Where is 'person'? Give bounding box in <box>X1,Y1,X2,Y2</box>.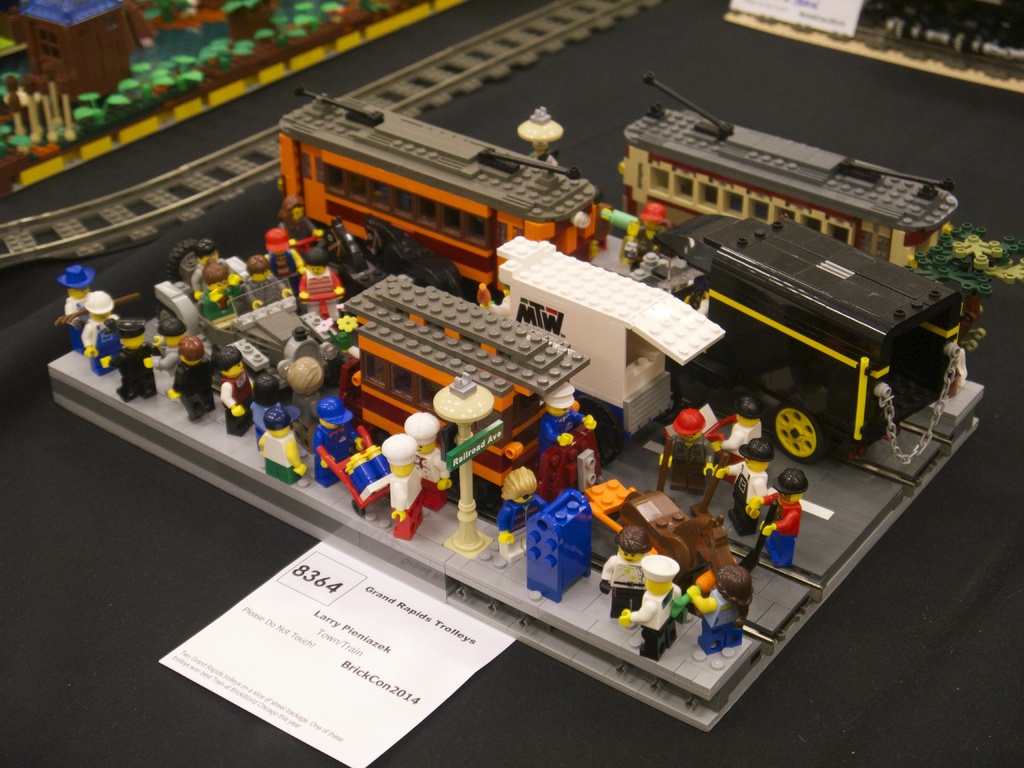
<box>620,556,689,662</box>.
